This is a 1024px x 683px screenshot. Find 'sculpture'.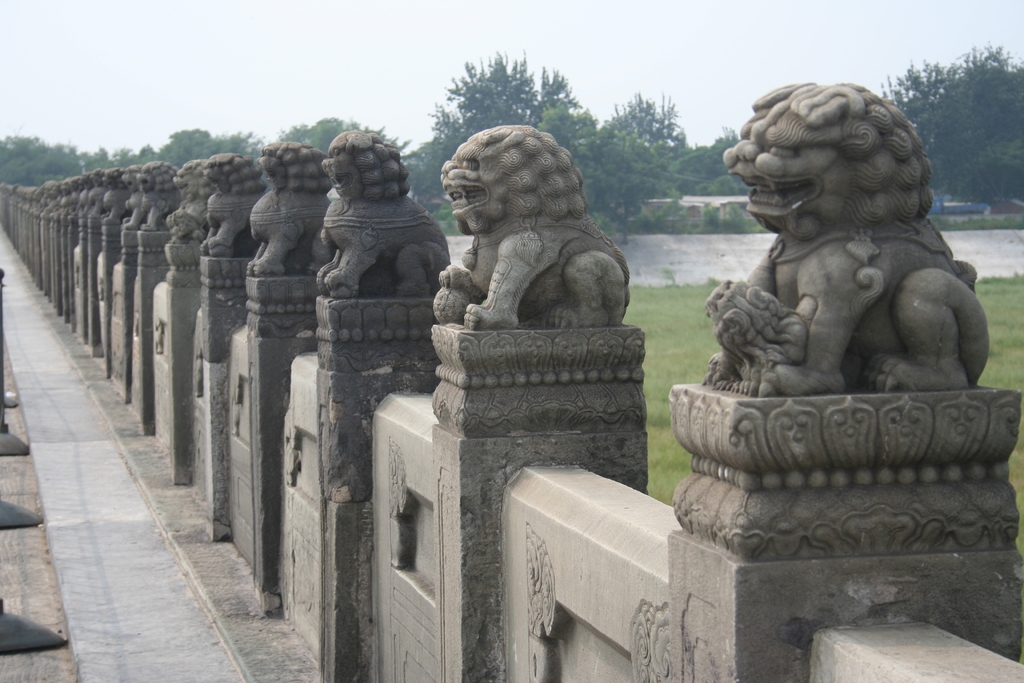
Bounding box: [441, 130, 625, 329].
